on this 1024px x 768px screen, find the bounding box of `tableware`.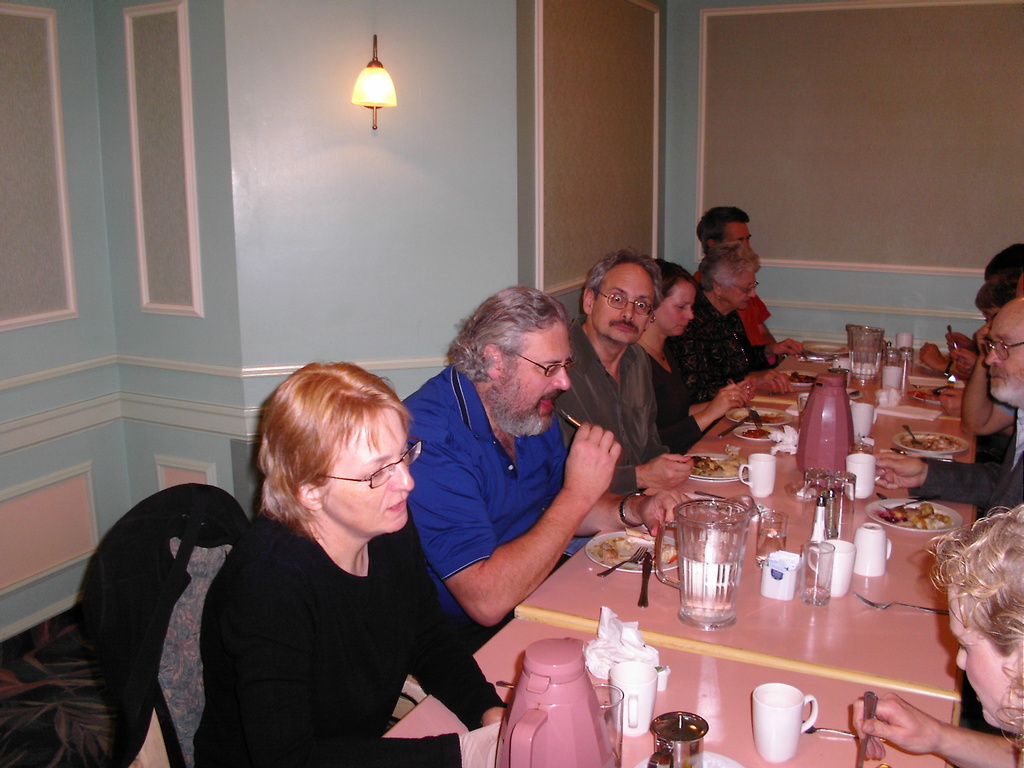
Bounding box: Rect(804, 539, 856, 597).
